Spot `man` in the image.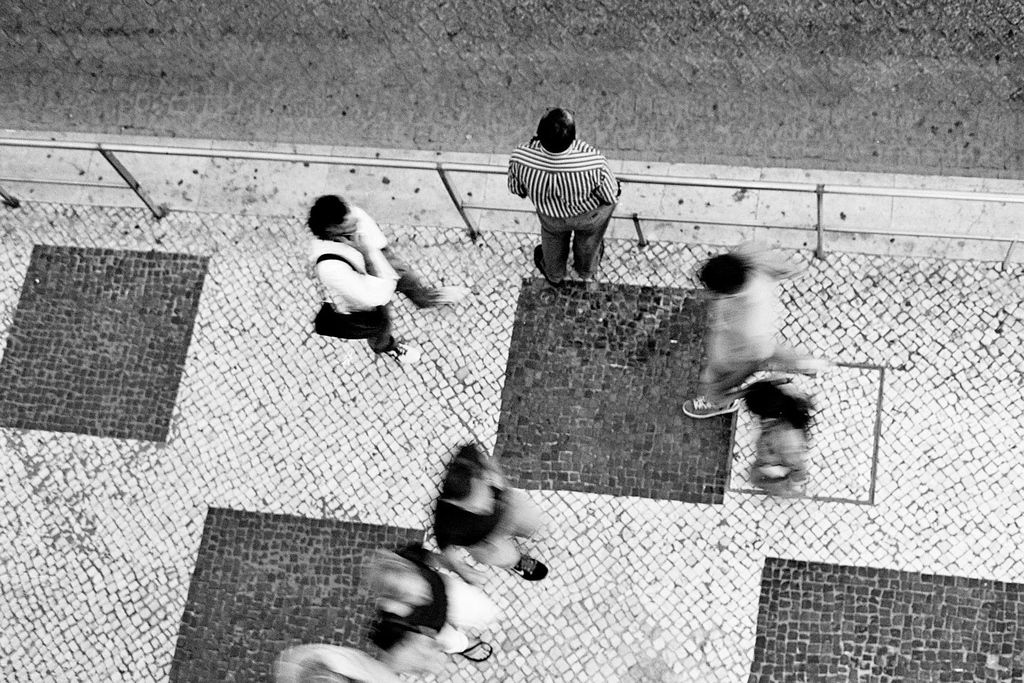
`man` found at [501,113,624,287].
